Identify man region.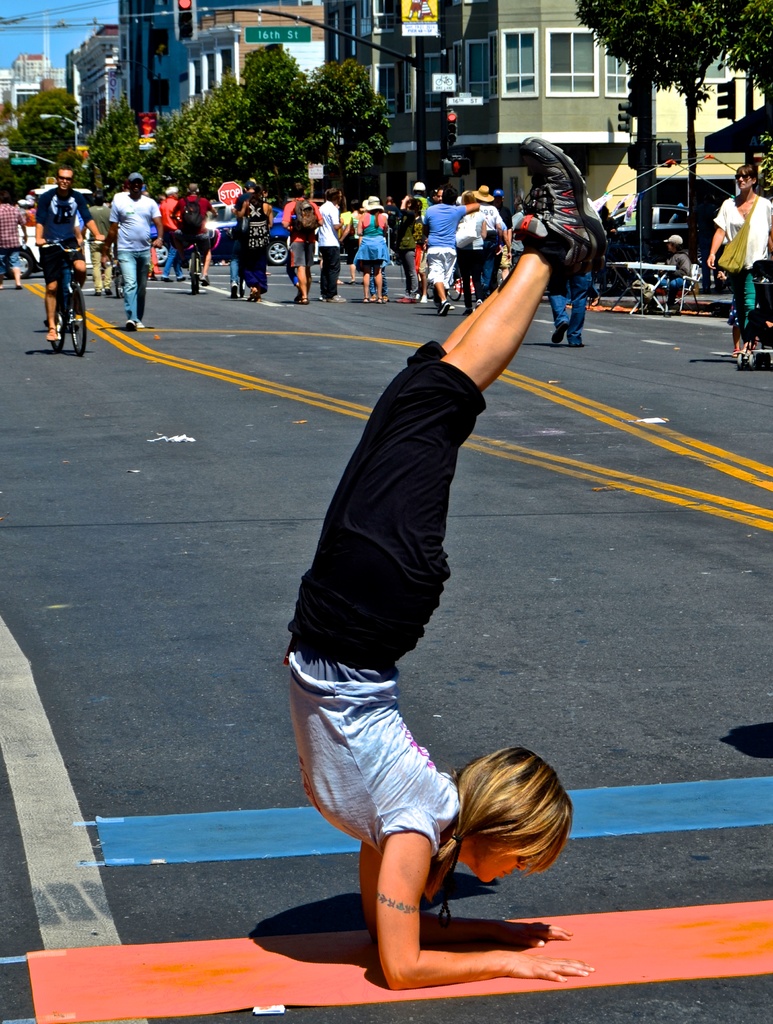
Region: x1=36, y1=158, x2=106, y2=344.
